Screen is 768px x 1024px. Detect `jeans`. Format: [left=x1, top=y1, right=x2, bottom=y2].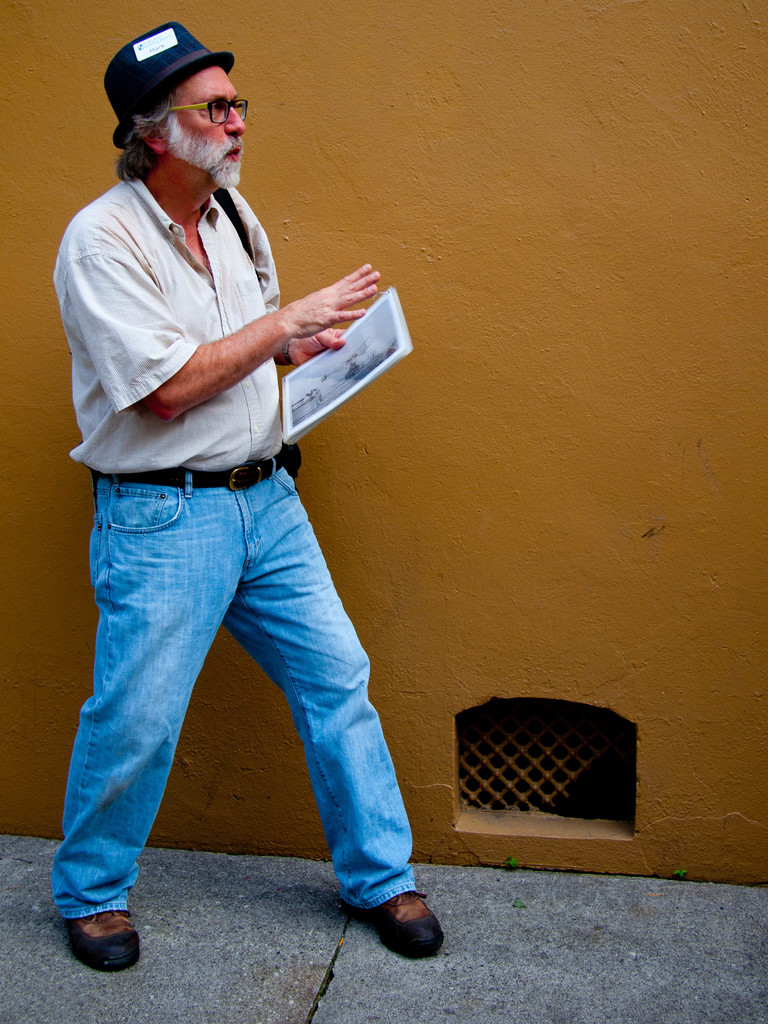
[left=37, top=440, right=436, bottom=945].
